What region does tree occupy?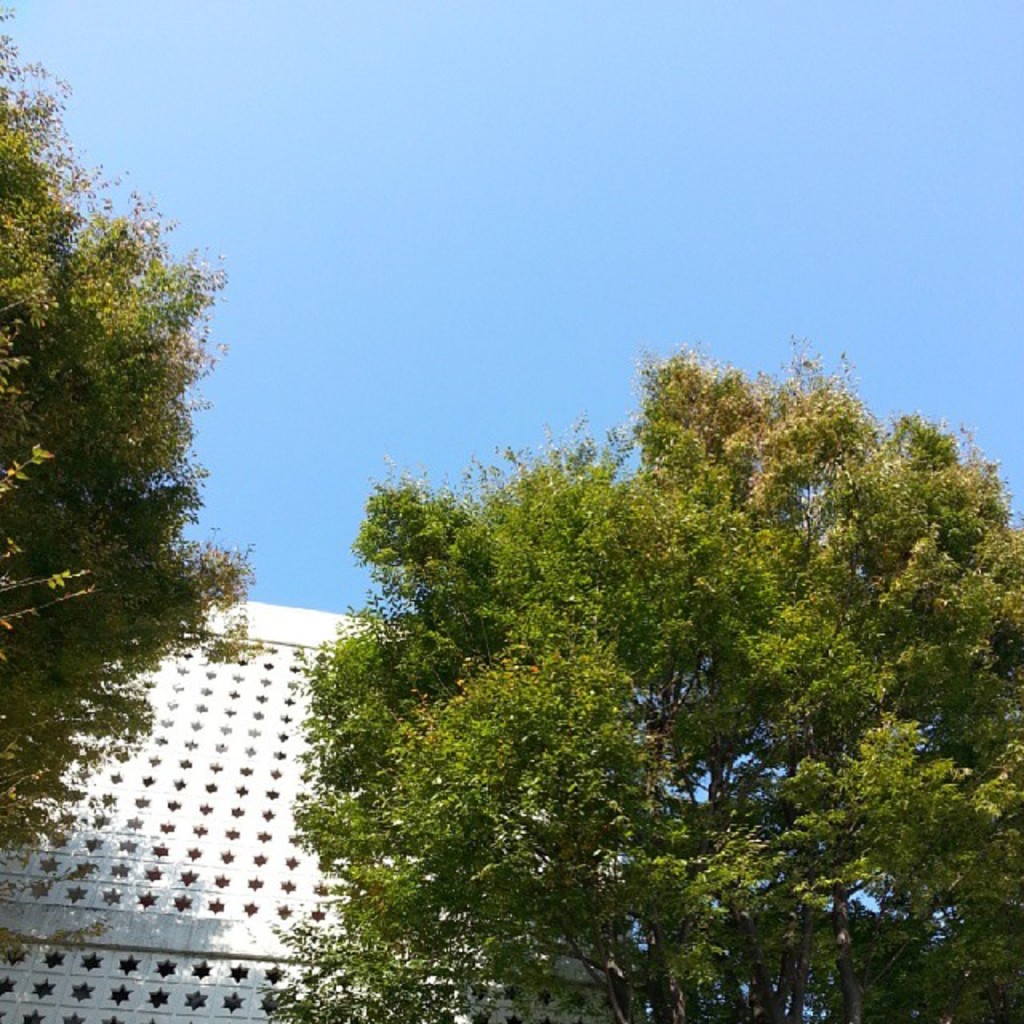
bbox(0, 2, 242, 888).
